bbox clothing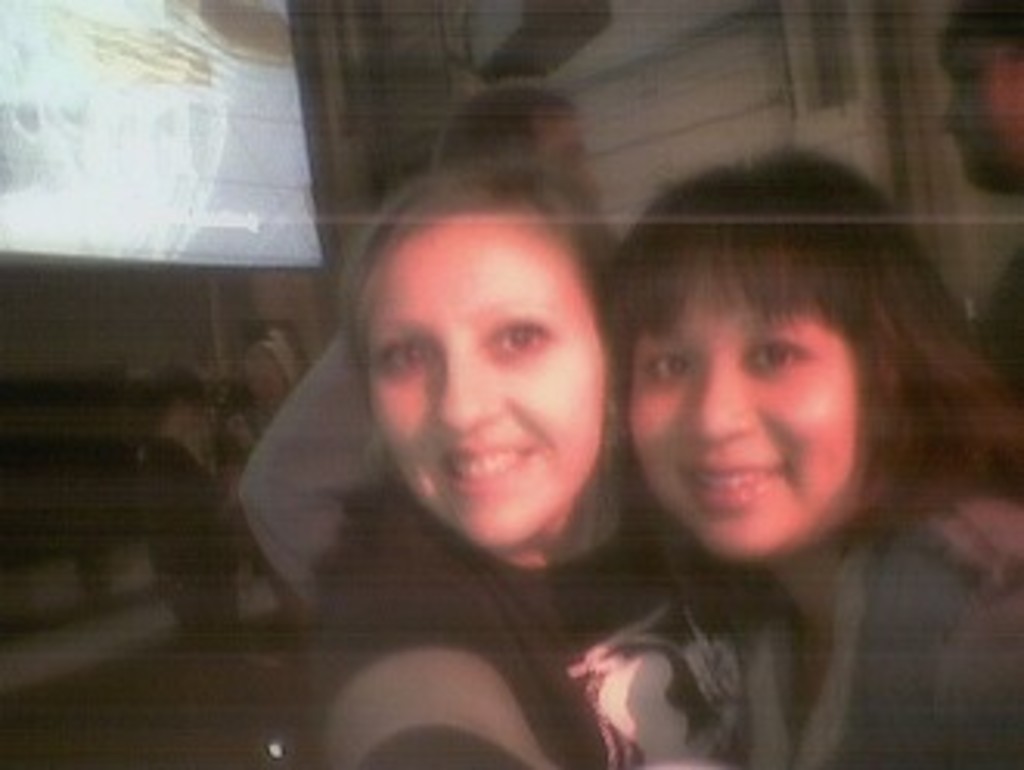
Rect(301, 484, 807, 767)
